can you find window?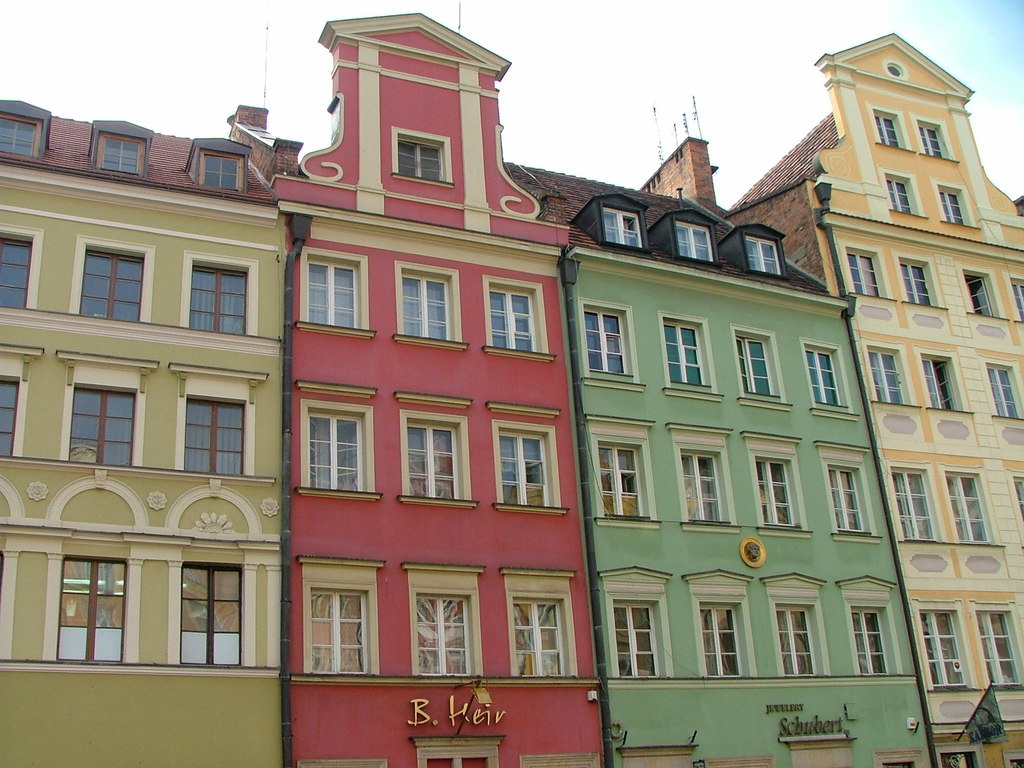
Yes, bounding box: select_region(606, 572, 684, 685).
